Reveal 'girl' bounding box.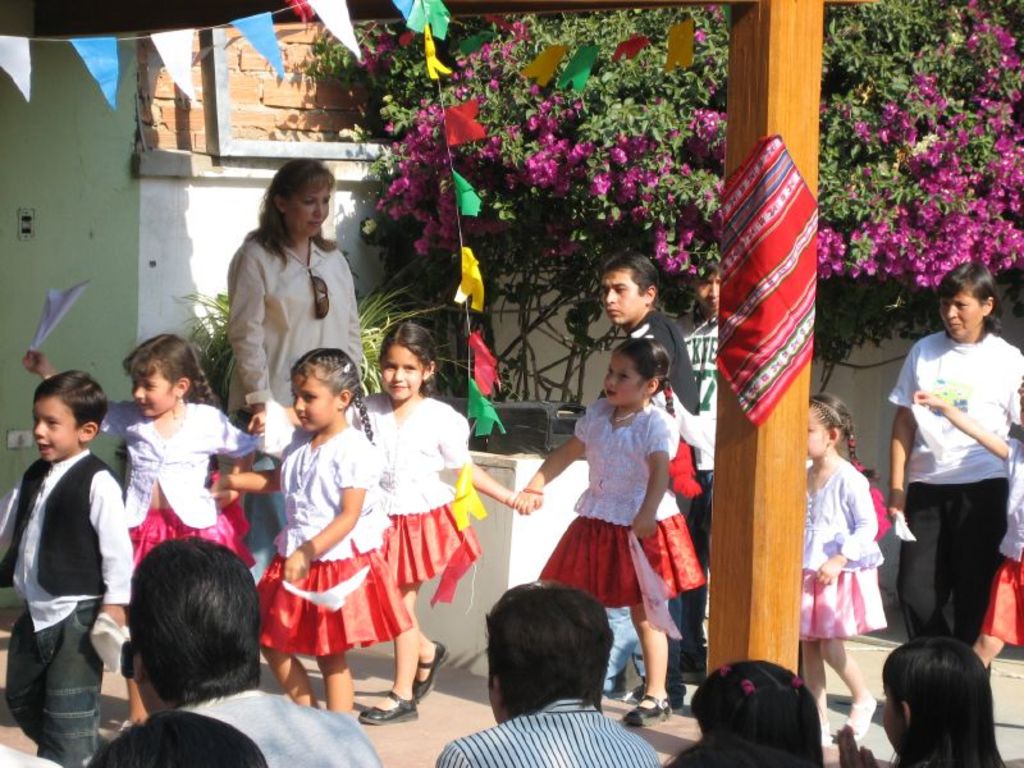
Revealed: (215, 351, 415, 722).
